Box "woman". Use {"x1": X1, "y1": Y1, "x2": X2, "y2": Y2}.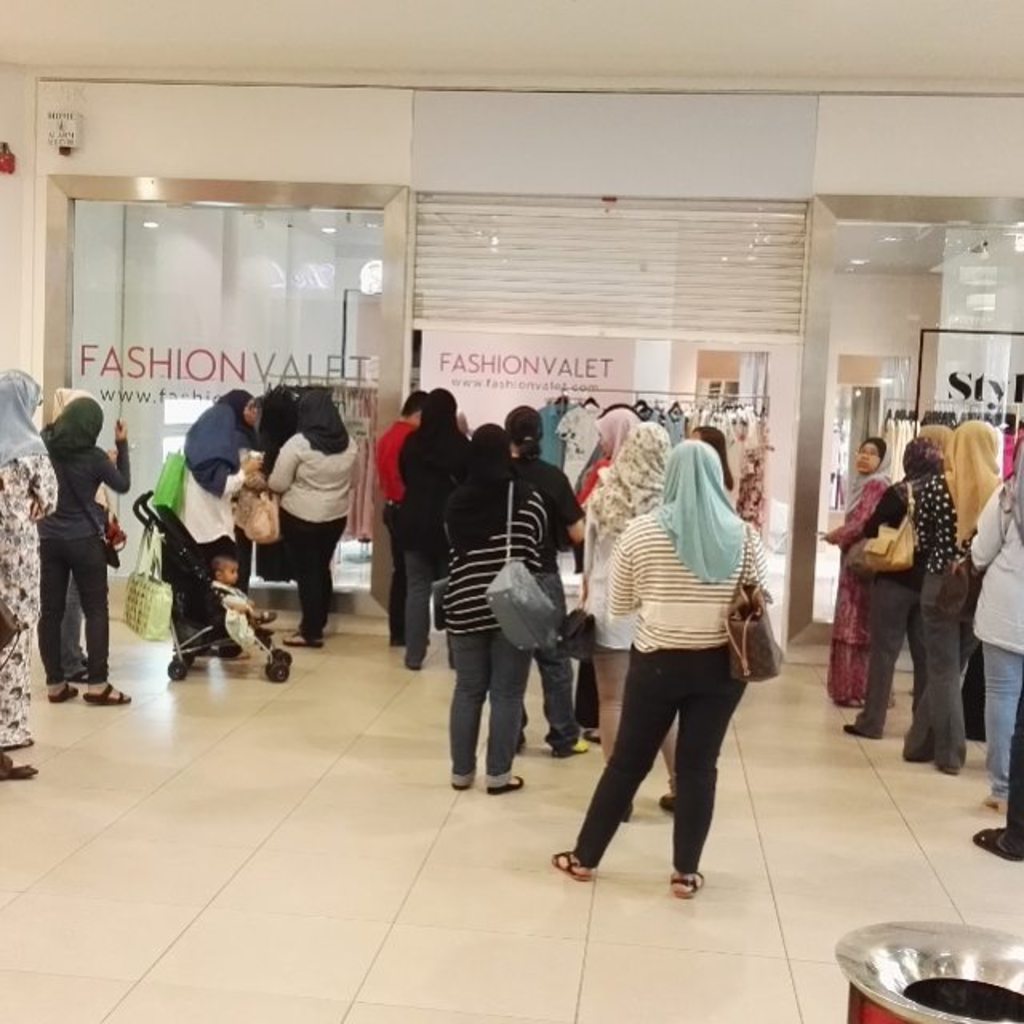
{"x1": 166, "y1": 400, "x2": 261, "y2": 653}.
